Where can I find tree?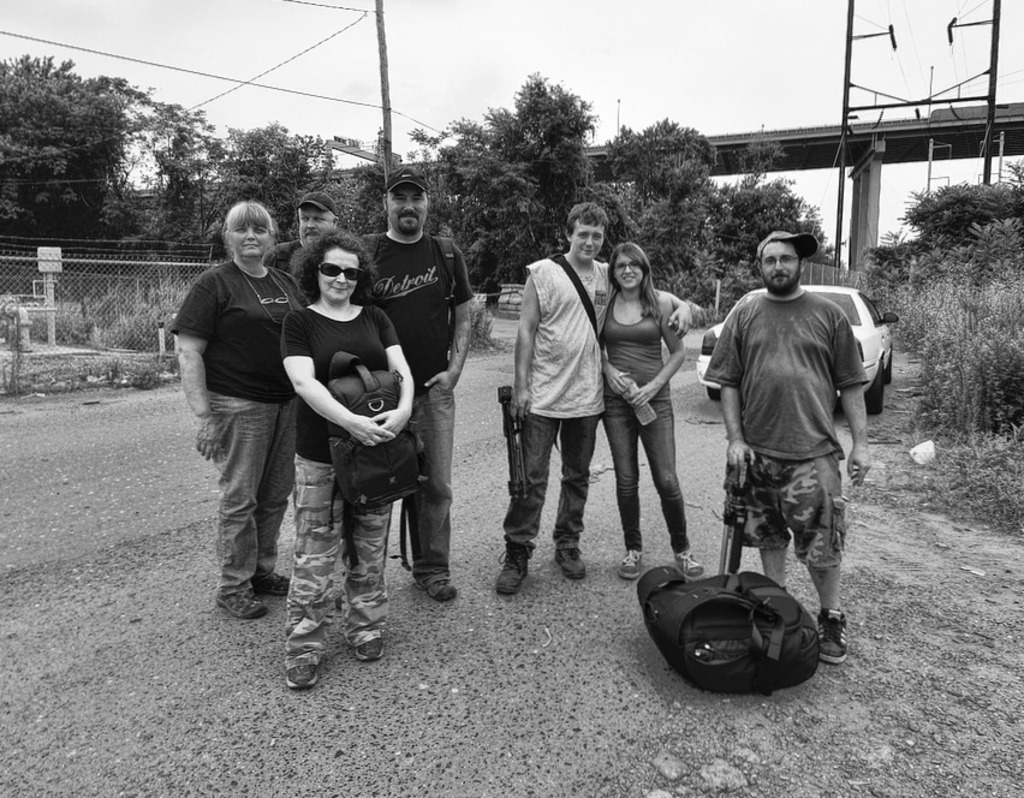
You can find it at [135, 99, 222, 240].
